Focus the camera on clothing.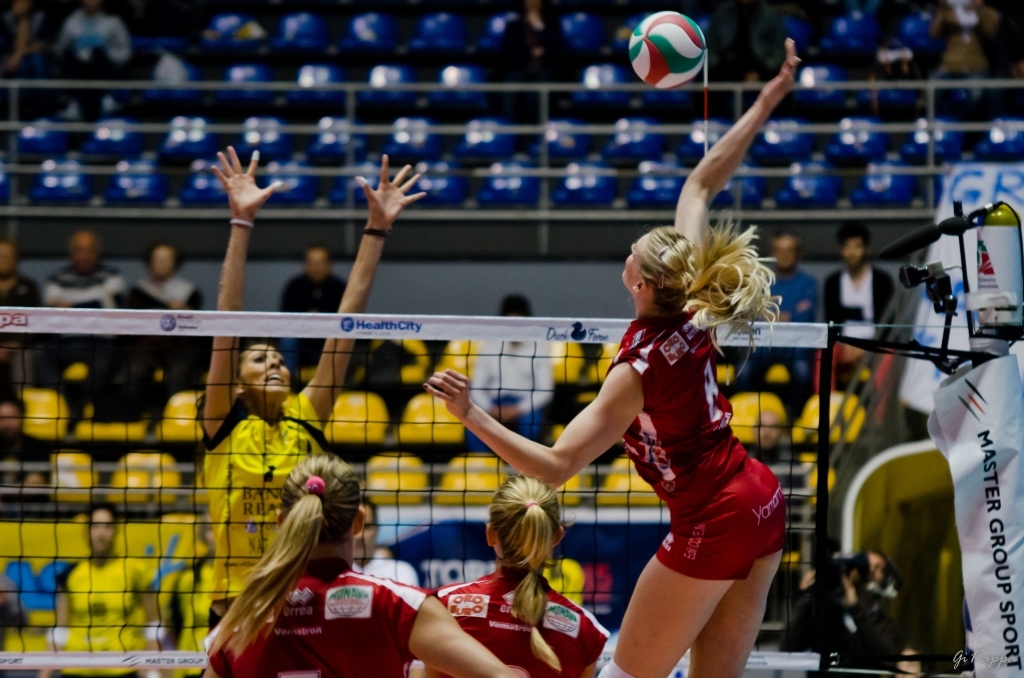
Focus region: Rect(197, 553, 451, 677).
